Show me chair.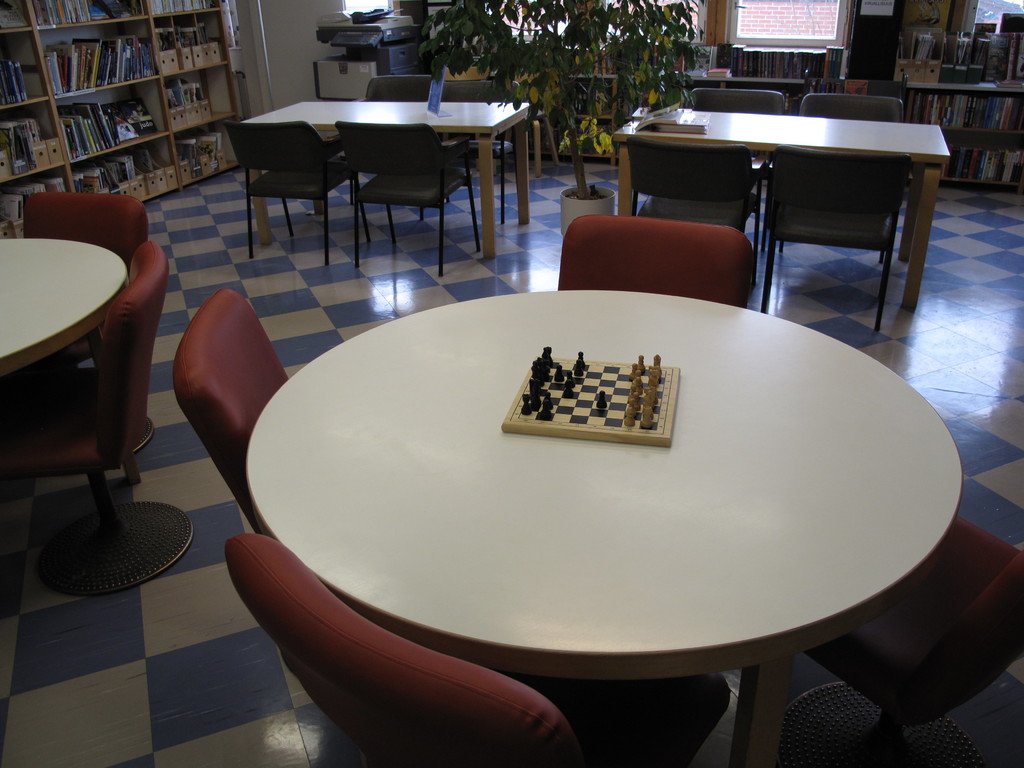
chair is here: (338, 116, 480, 276).
